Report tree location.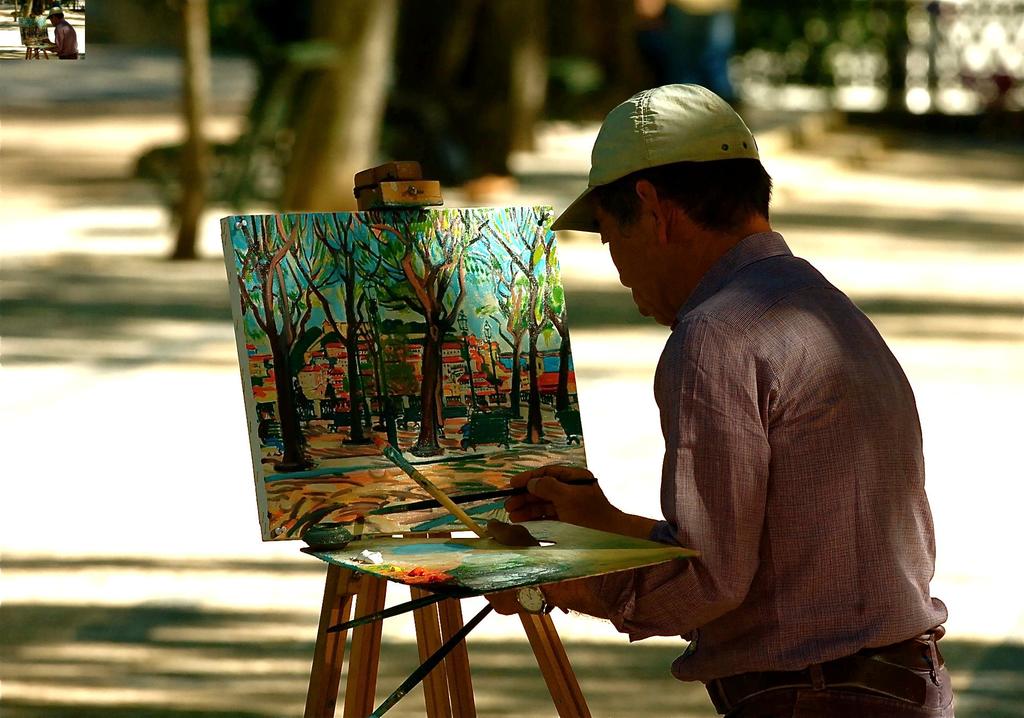
Report: pyautogui.locateOnScreen(232, 208, 340, 476).
